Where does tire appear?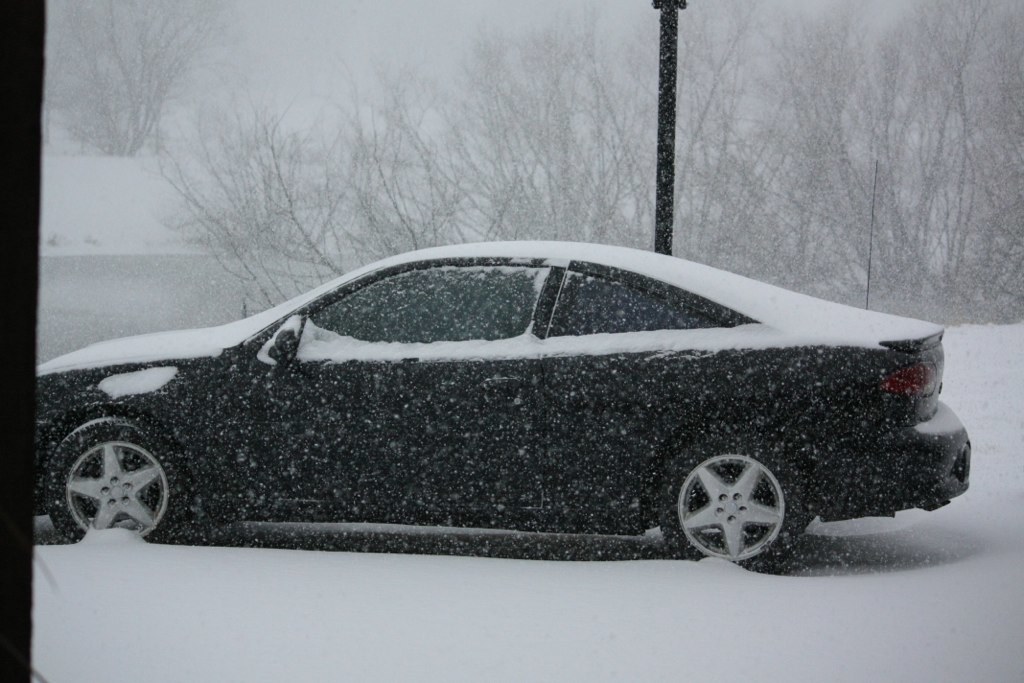
Appears at crop(669, 452, 799, 576).
